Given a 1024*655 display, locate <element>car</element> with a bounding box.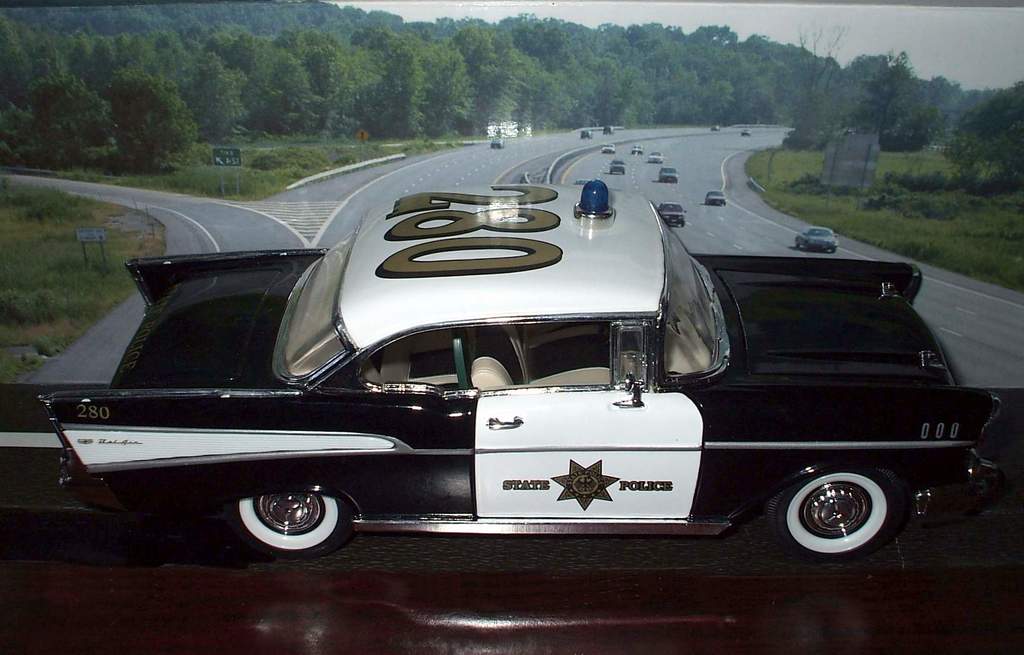
Located: <region>601, 144, 617, 153</region>.
